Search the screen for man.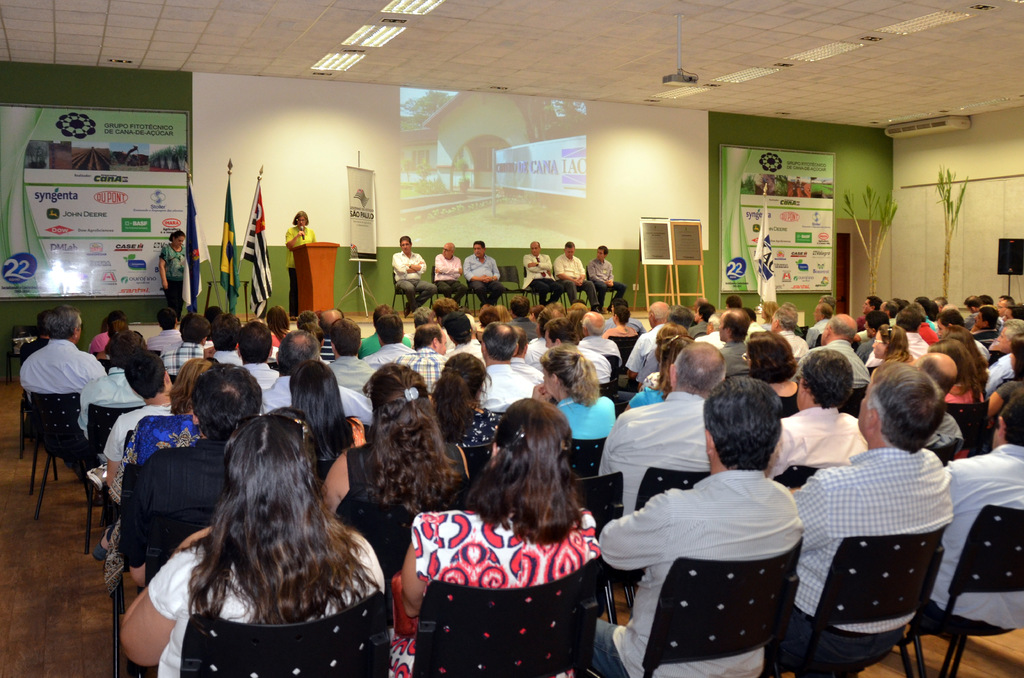
Found at x1=967, y1=293, x2=978, y2=325.
